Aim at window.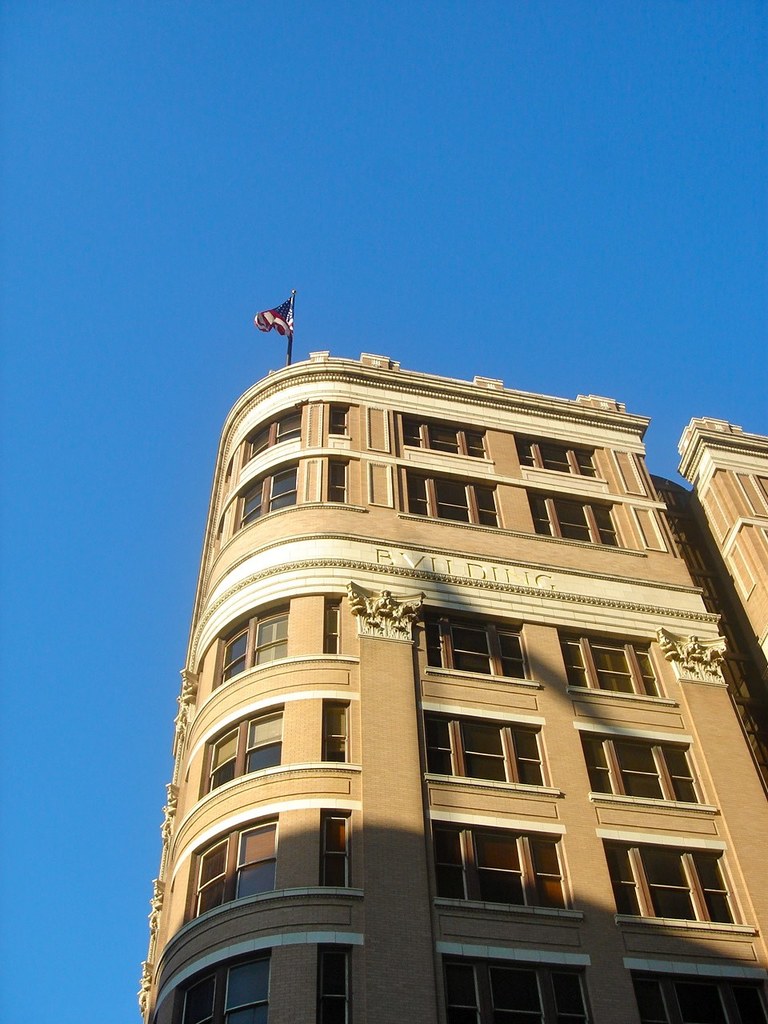
Aimed at <box>571,725,721,817</box>.
